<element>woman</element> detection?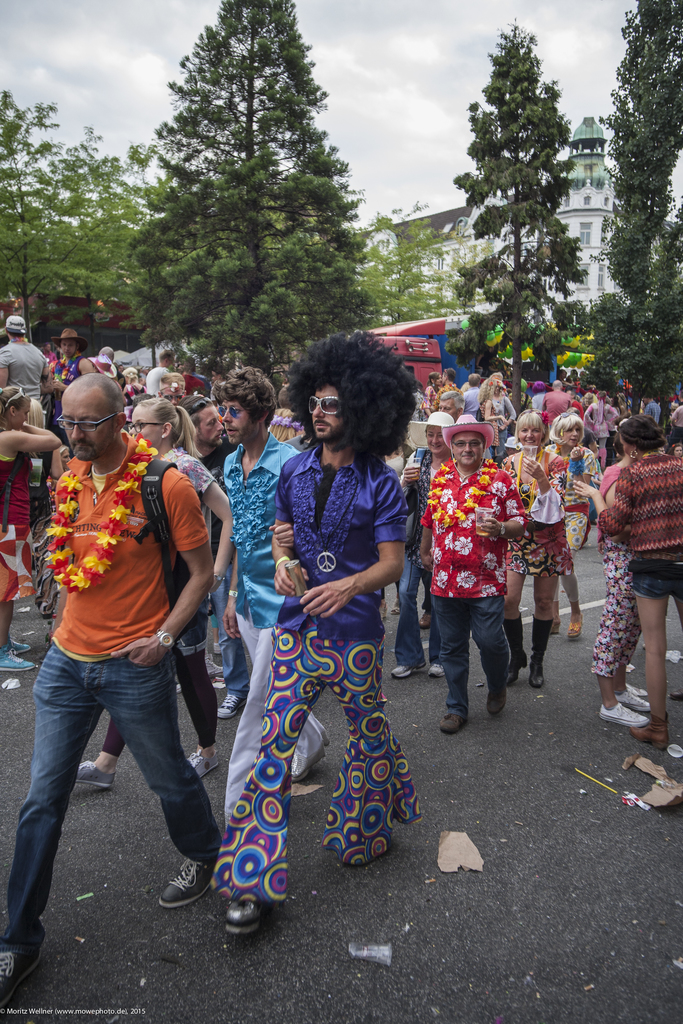
select_region(498, 405, 568, 691)
